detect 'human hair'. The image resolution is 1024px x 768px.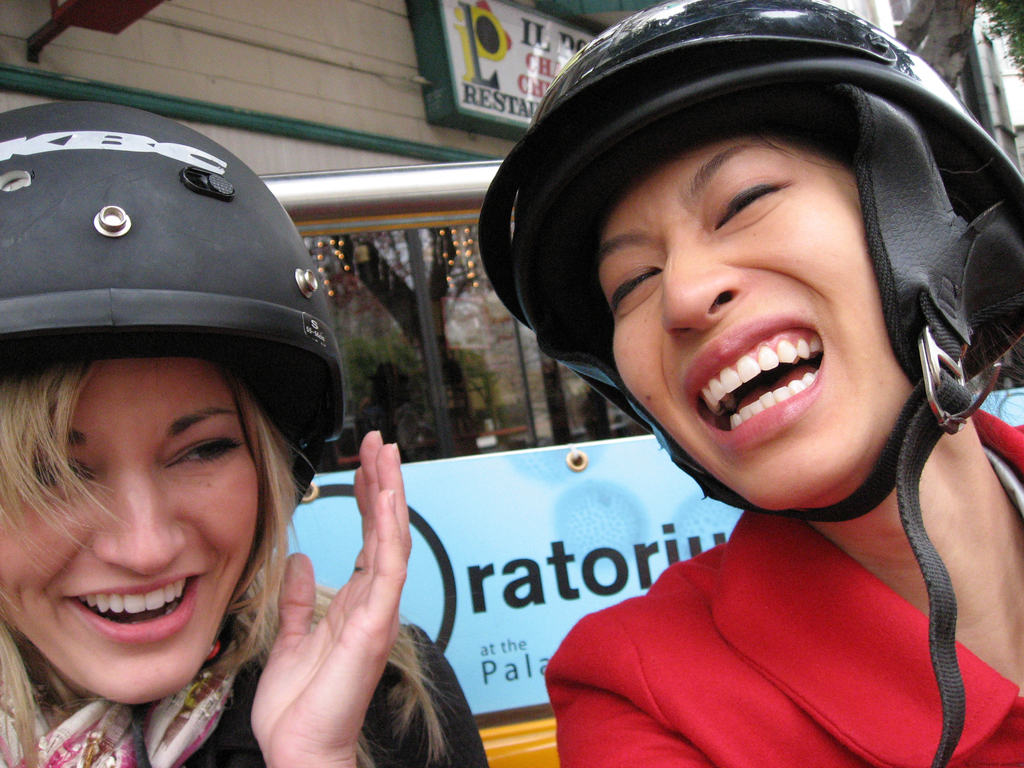
locate(45, 322, 414, 741).
